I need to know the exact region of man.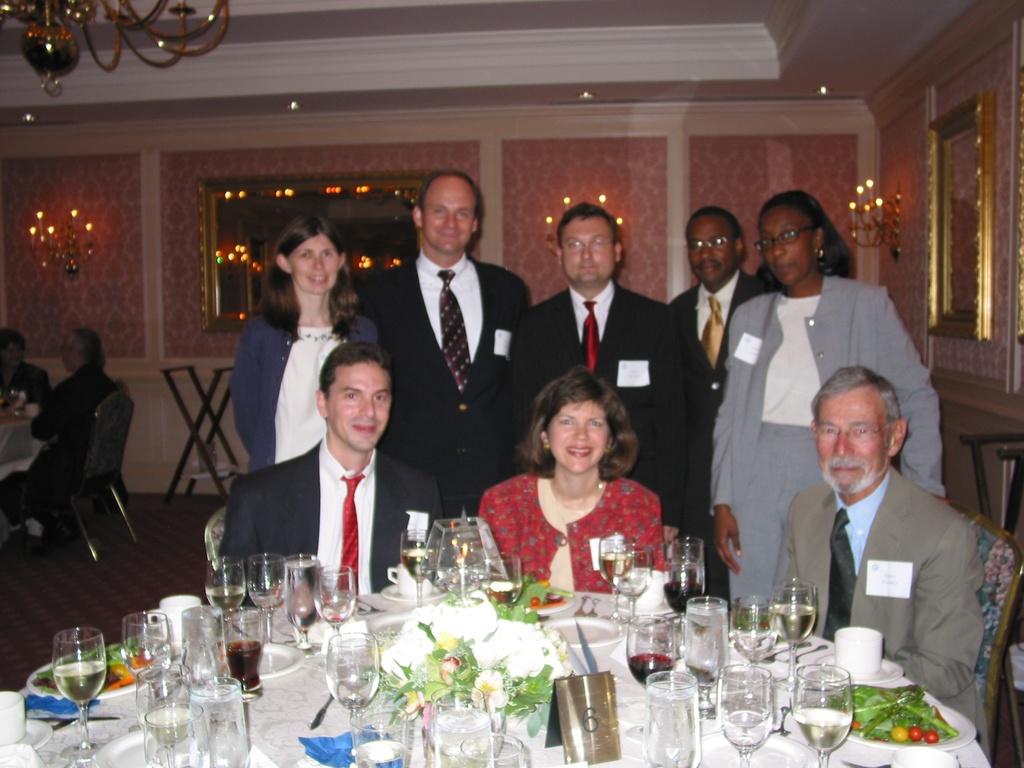
Region: 668:204:774:617.
